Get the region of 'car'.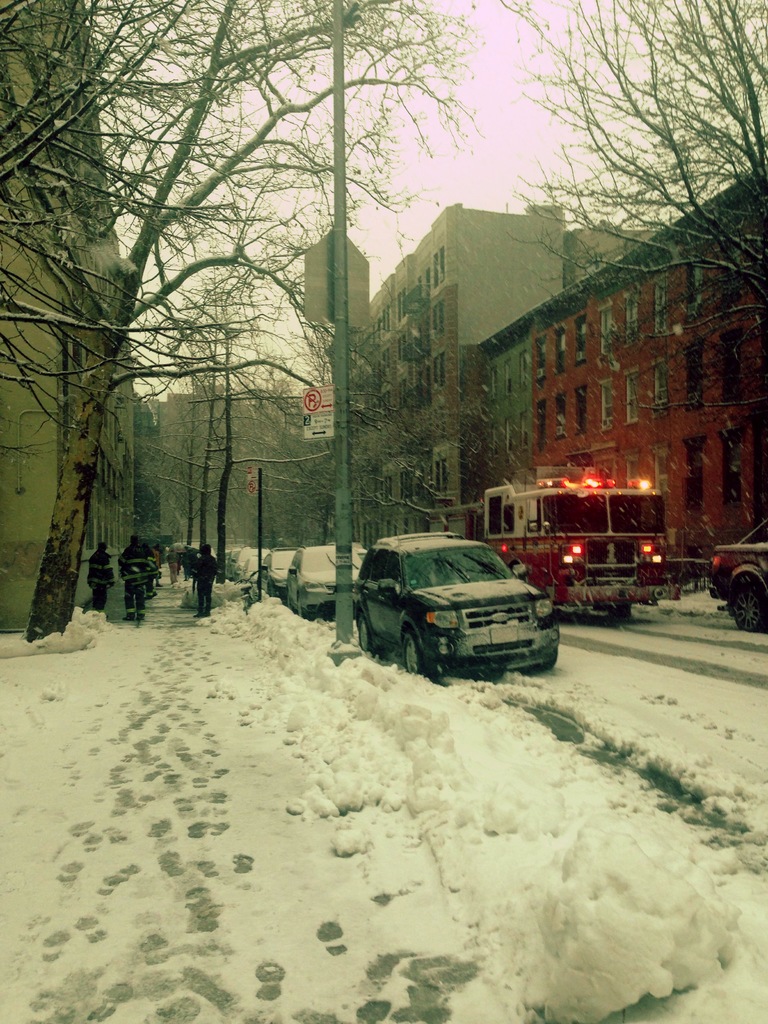
231/548/275/588.
